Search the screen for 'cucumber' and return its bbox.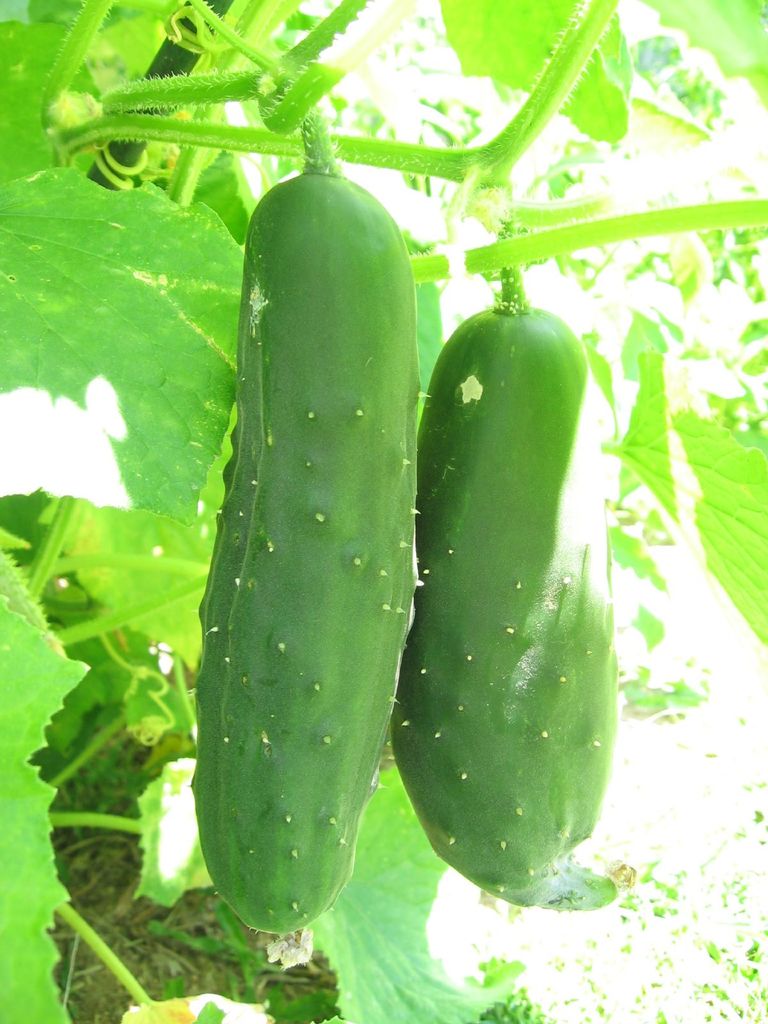
Found: 189,162,423,925.
